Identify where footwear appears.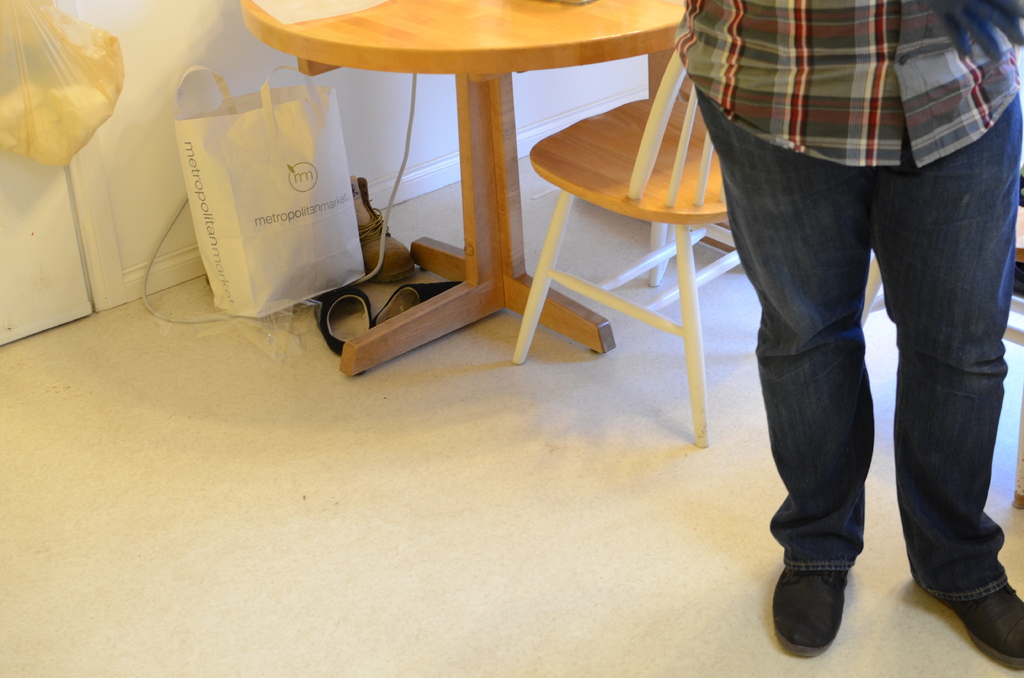
Appears at detection(920, 581, 1023, 677).
